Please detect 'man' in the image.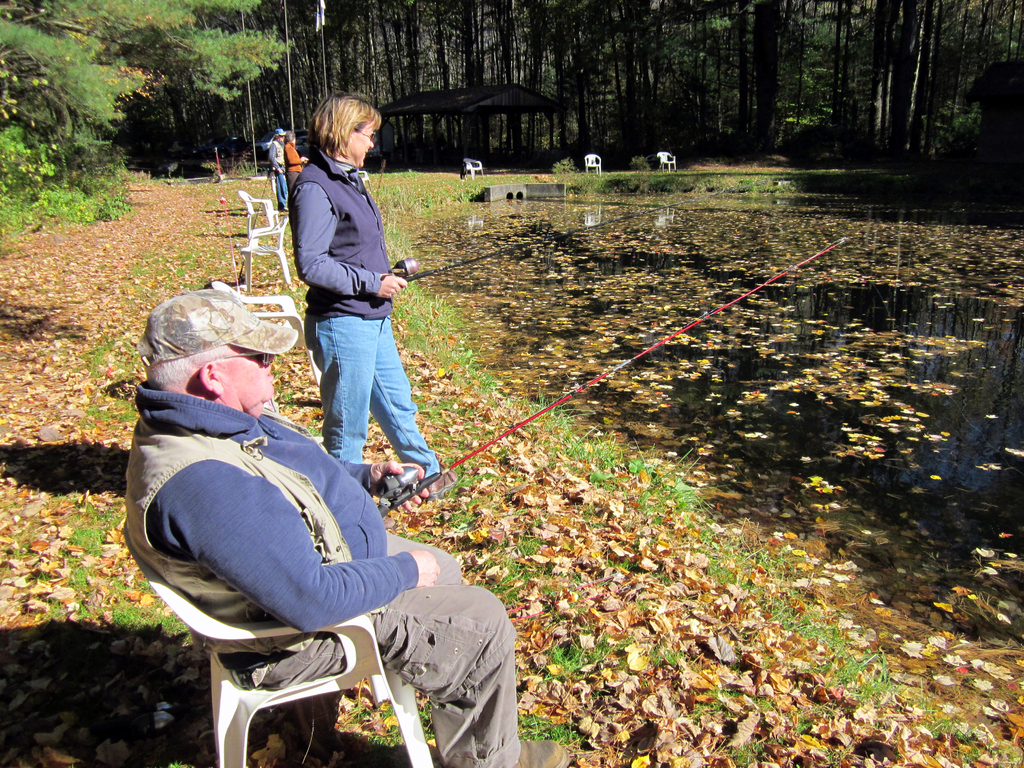
region(125, 293, 470, 750).
